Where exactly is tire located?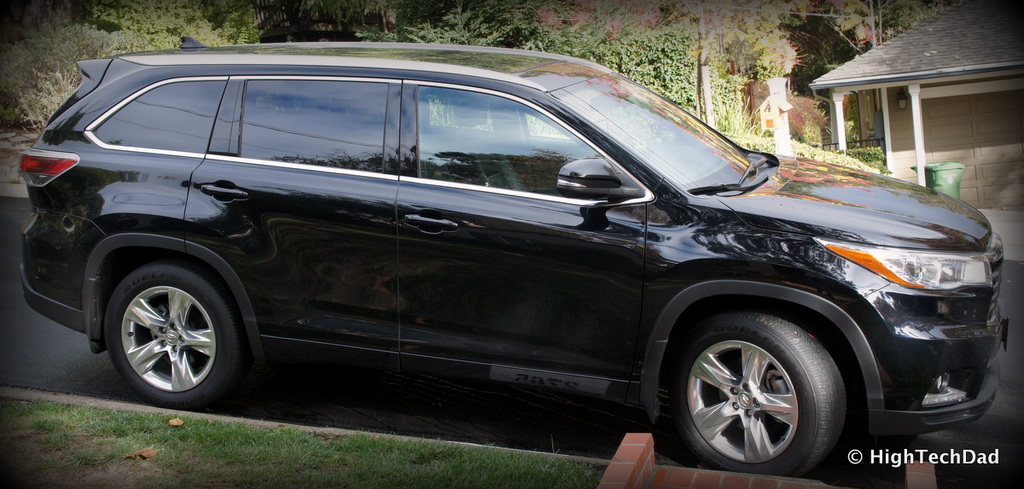
Its bounding box is [101,262,238,409].
